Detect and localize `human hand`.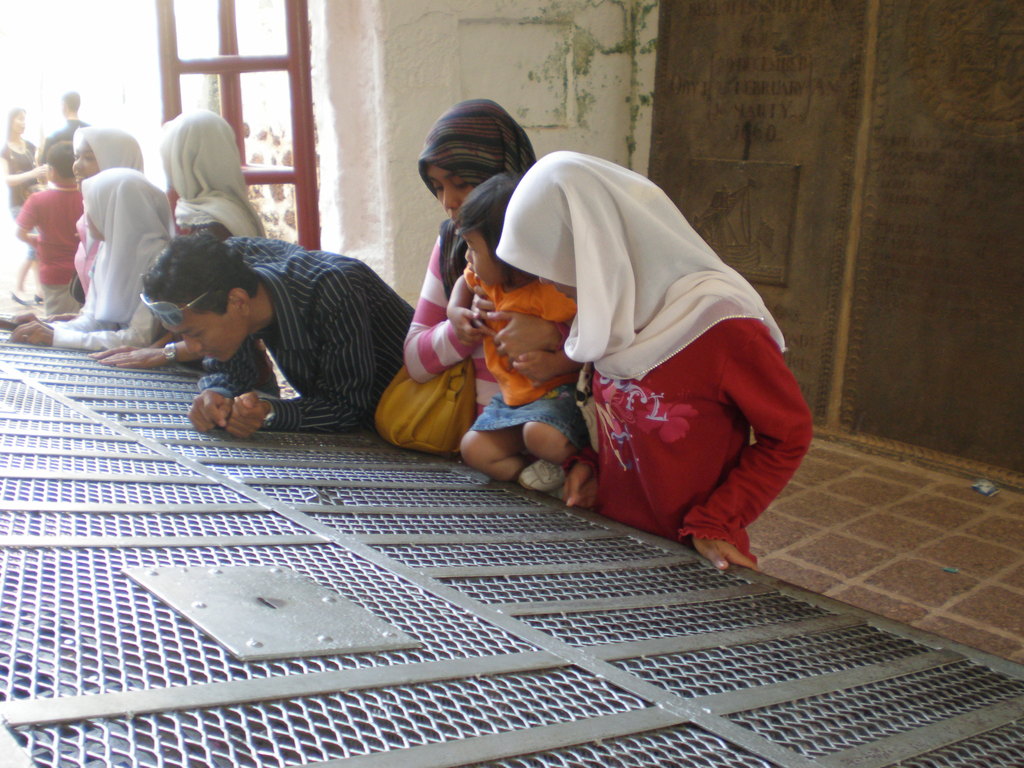
Localized at <region>485, 308, 560, 364</region>.
